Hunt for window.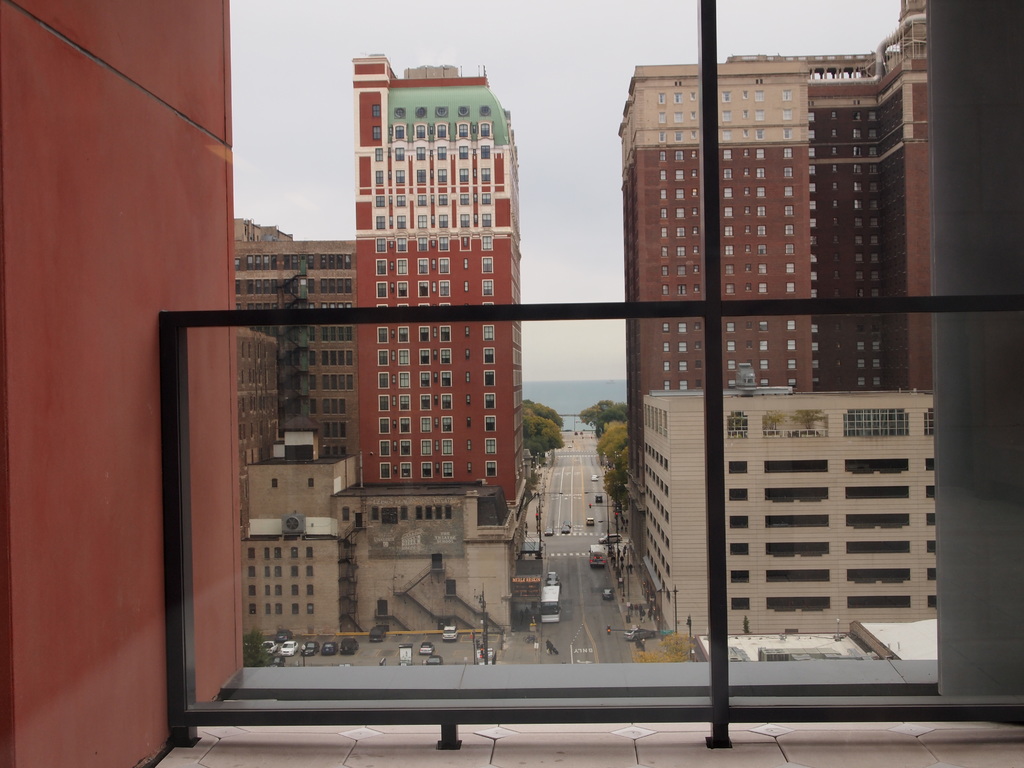
Hunted down at bbox=(694, 266, 698, 271).
